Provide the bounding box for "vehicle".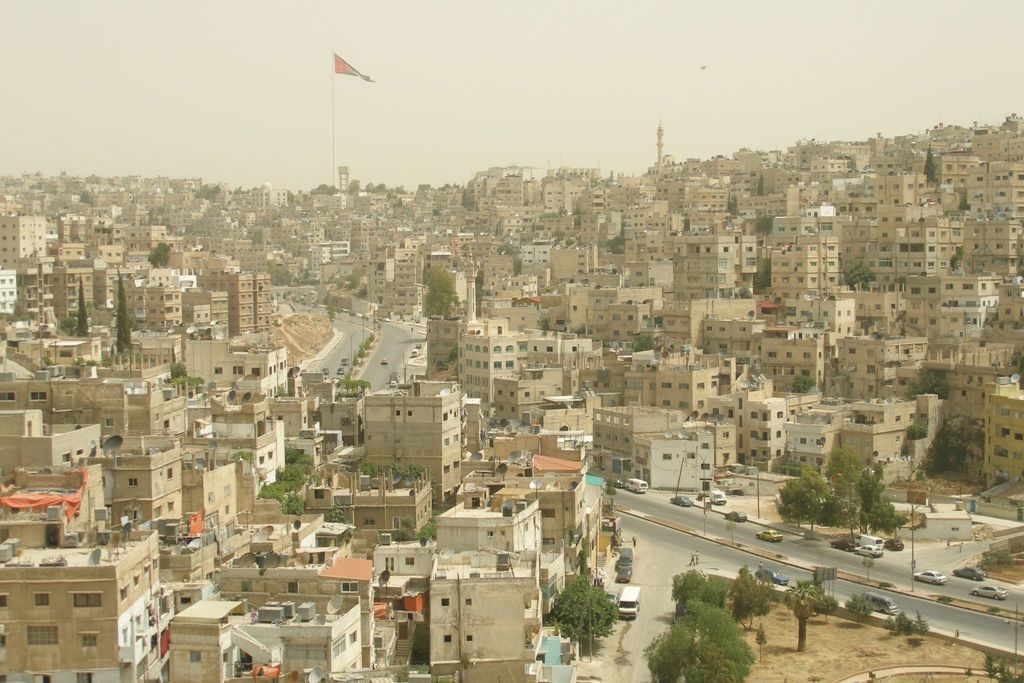
952, 567, 987, 579.
